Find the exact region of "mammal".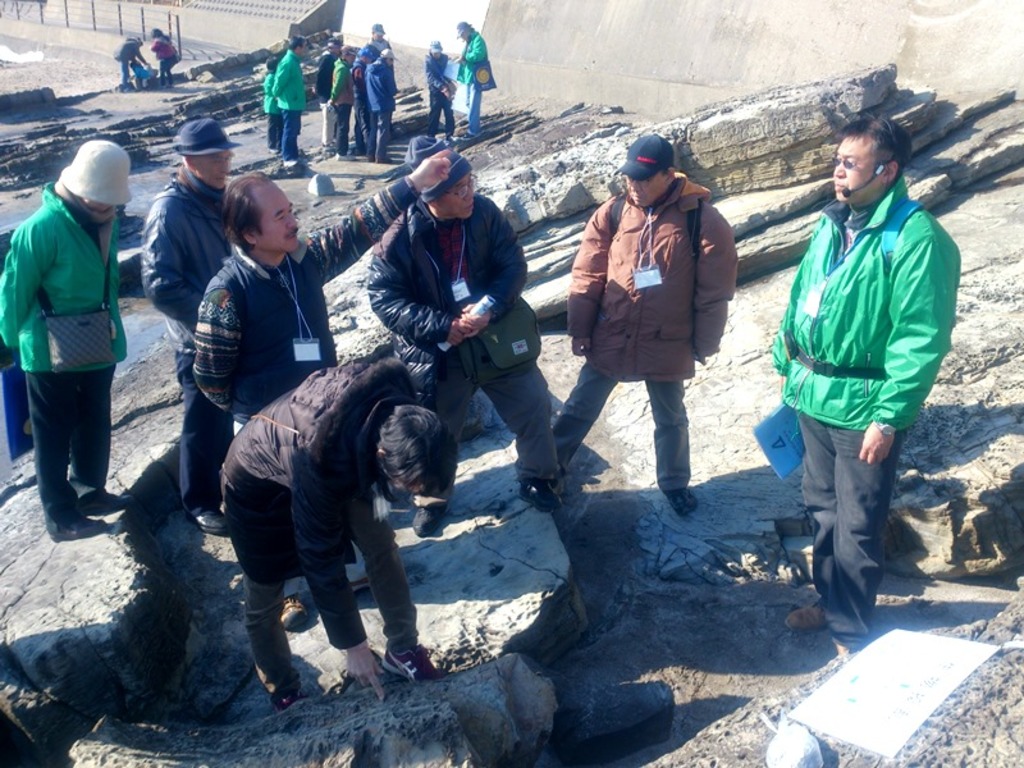
Exact region: (left=315, top=33, right=340, bottom=137).
